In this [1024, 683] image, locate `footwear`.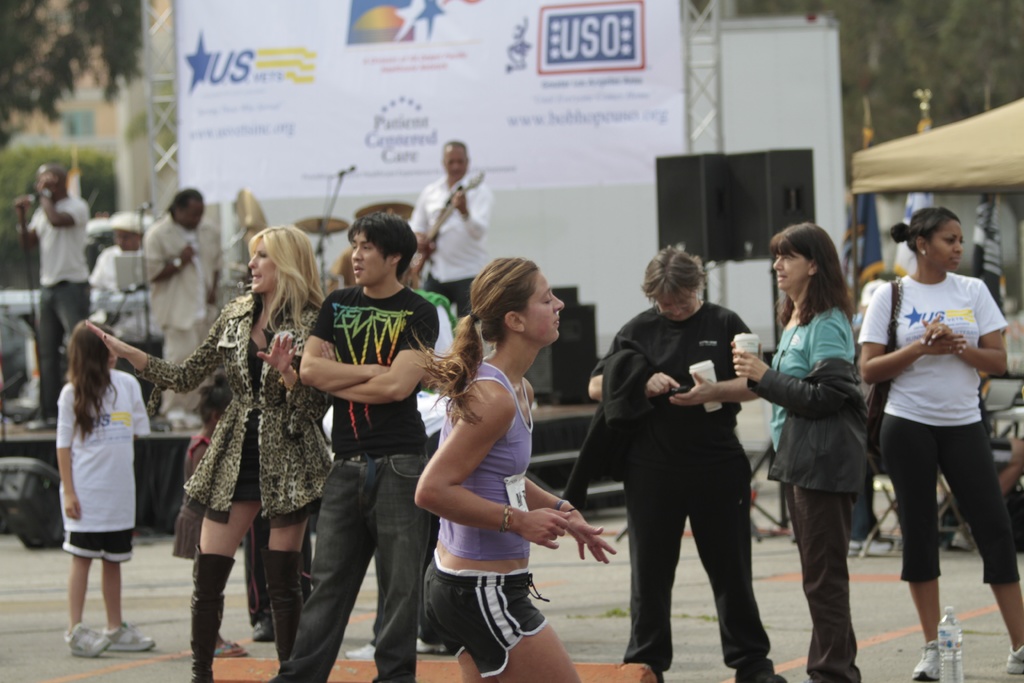
Bounding box: (left=63, top=625, right=104, bottom=661).
